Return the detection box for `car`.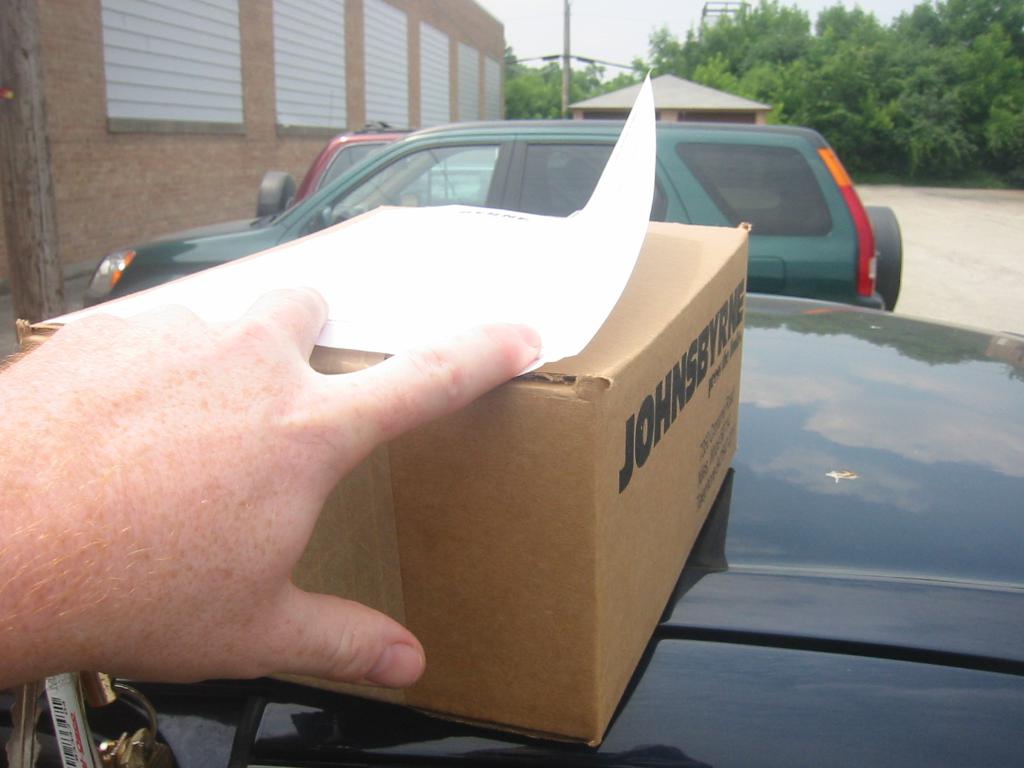
[x1=254, y1=131, x2=409, y2=224].
